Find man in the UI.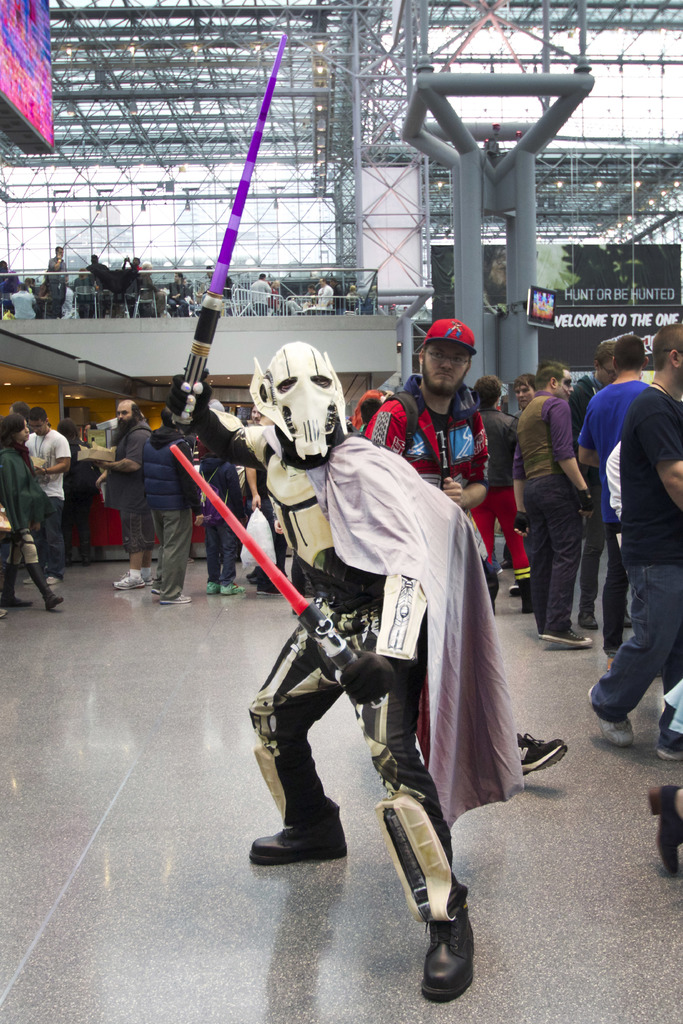
UI element at BBox(245, 413, 288, 598).
